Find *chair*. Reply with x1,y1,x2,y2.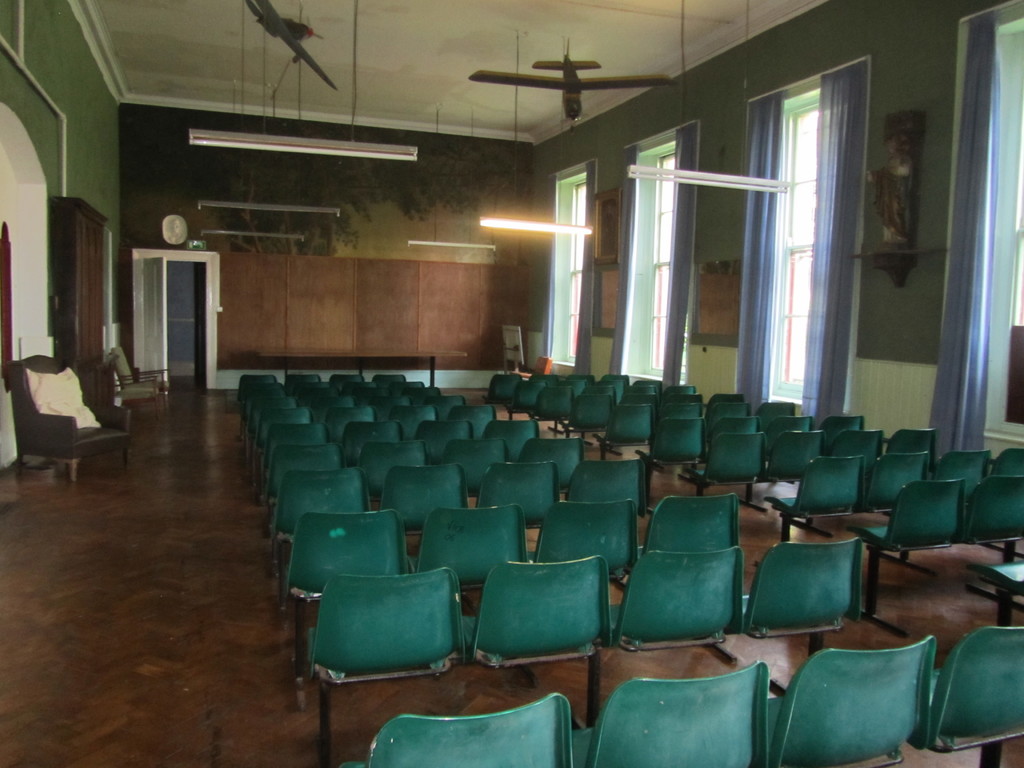
765,413,816,433.
